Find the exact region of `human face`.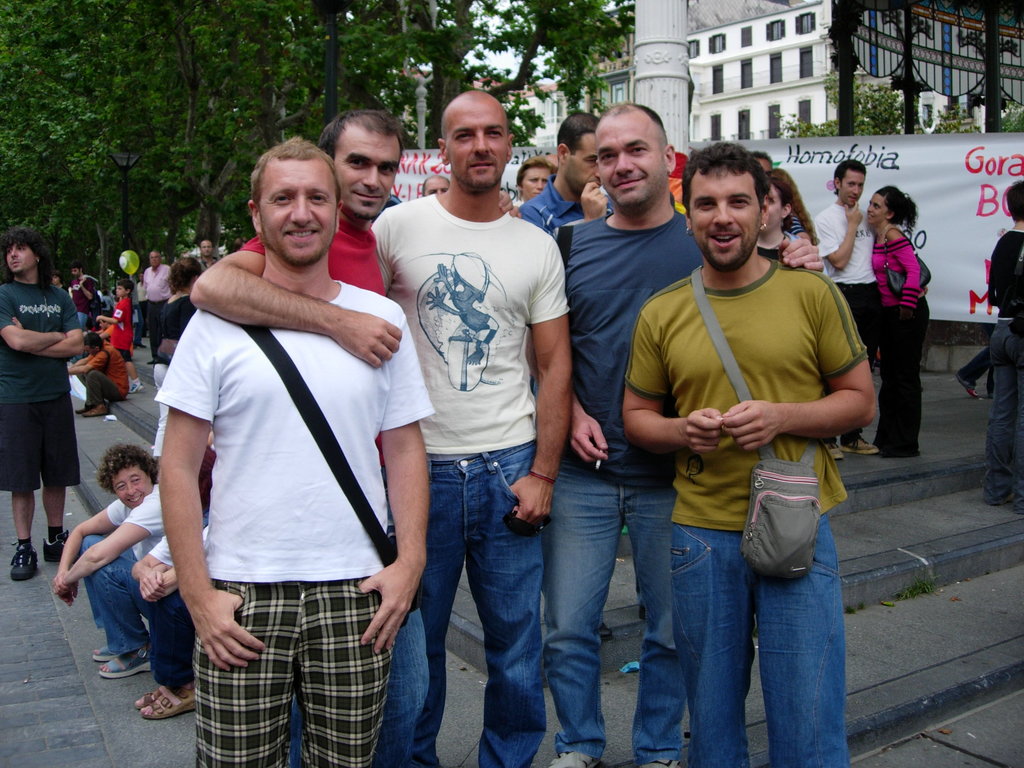
Exact region: bbox=(329, 130, 401, 214).
